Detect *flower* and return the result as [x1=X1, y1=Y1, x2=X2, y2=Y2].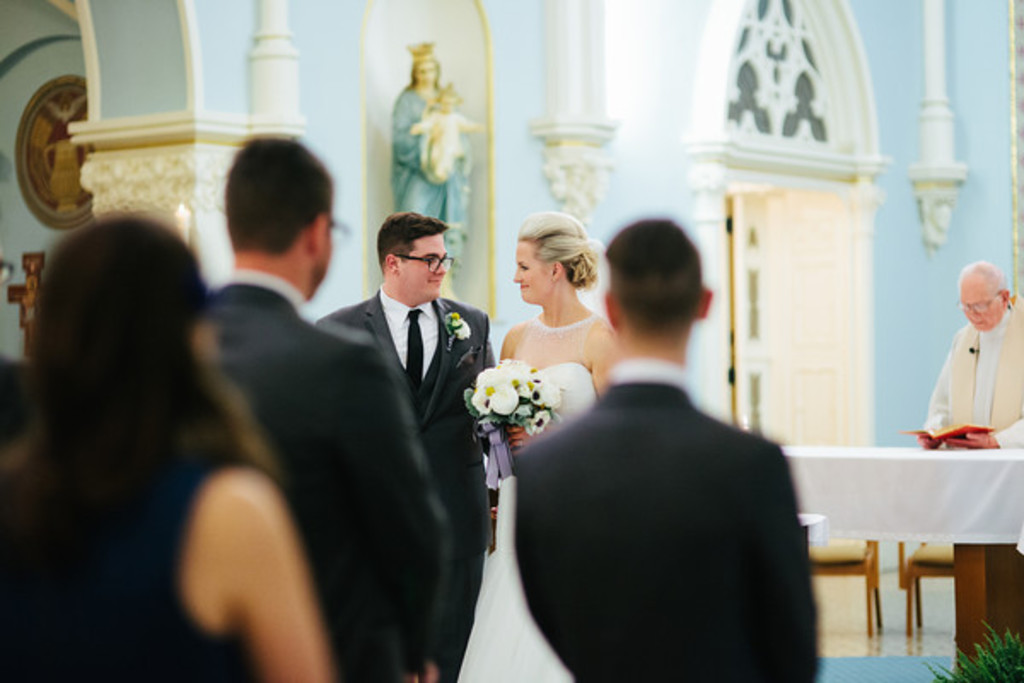
[x1=447, y1=307, x2=474, y2=338].
